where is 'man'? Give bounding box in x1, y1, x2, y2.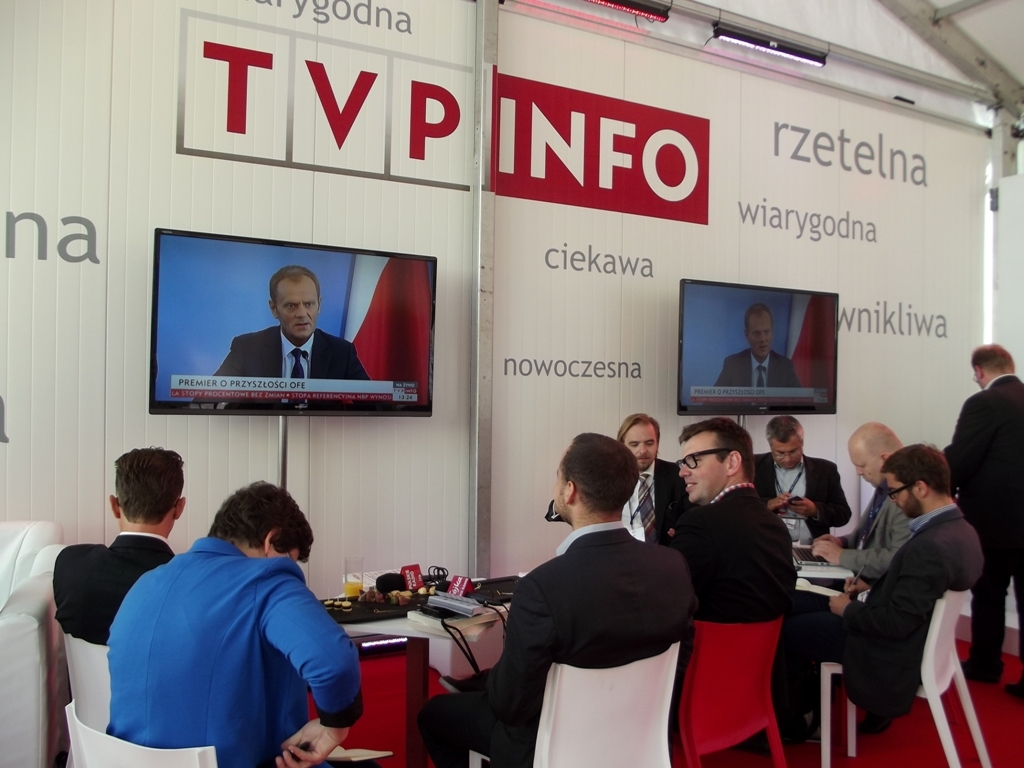
105, 475, 363, 767.
